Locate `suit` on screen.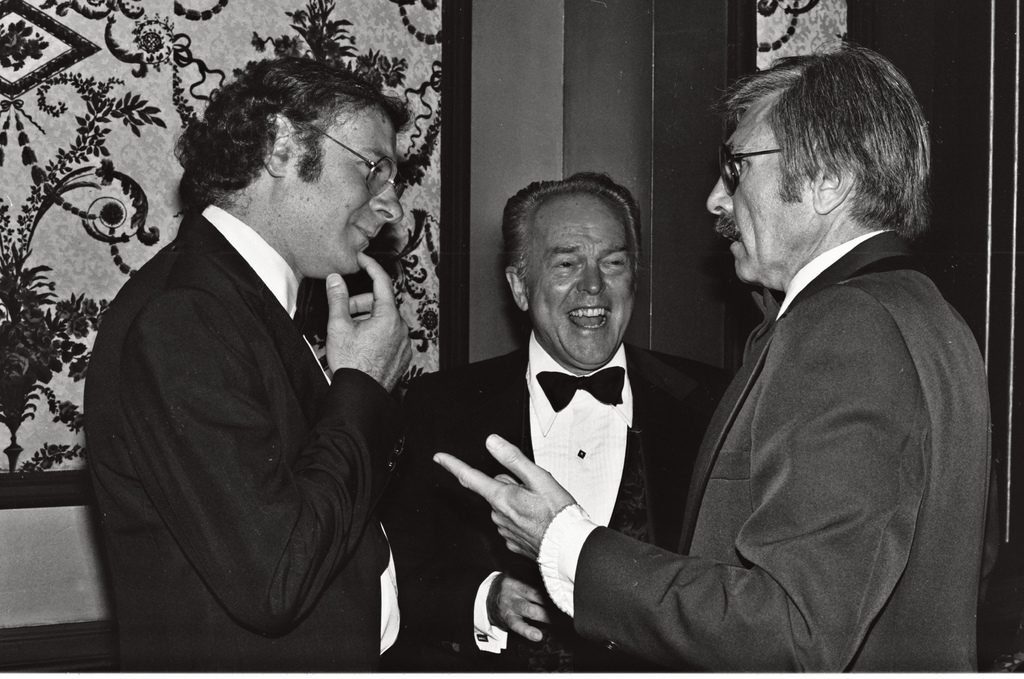
On screen at (404,330,740,678).
